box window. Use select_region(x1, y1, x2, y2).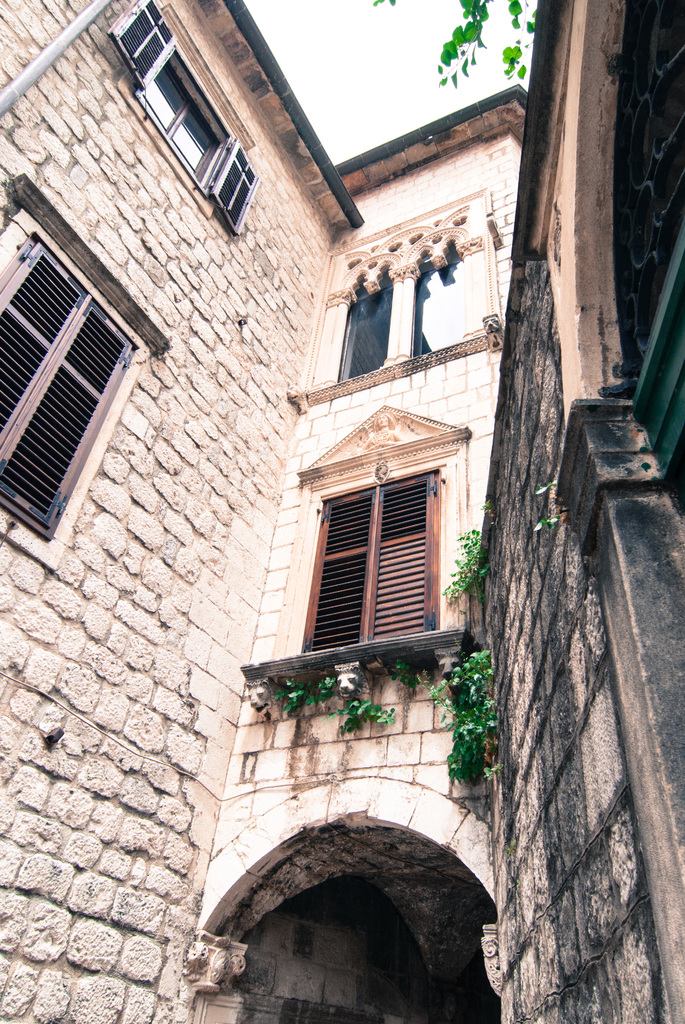
select_region(107, 0, 260, 237).
